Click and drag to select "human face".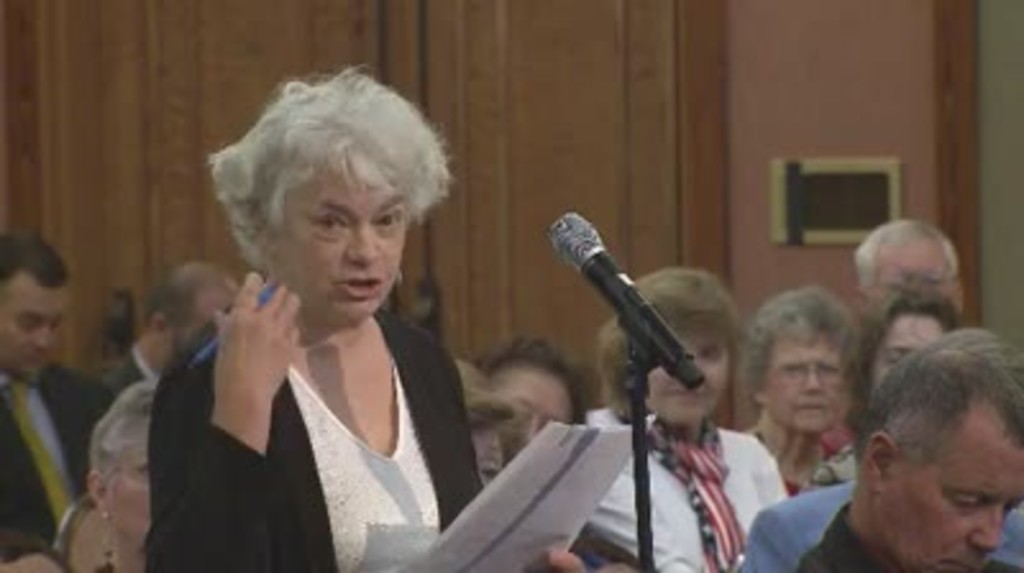
Selection: pyautogui.locateOnScreen(637, 312, 732, 427).
